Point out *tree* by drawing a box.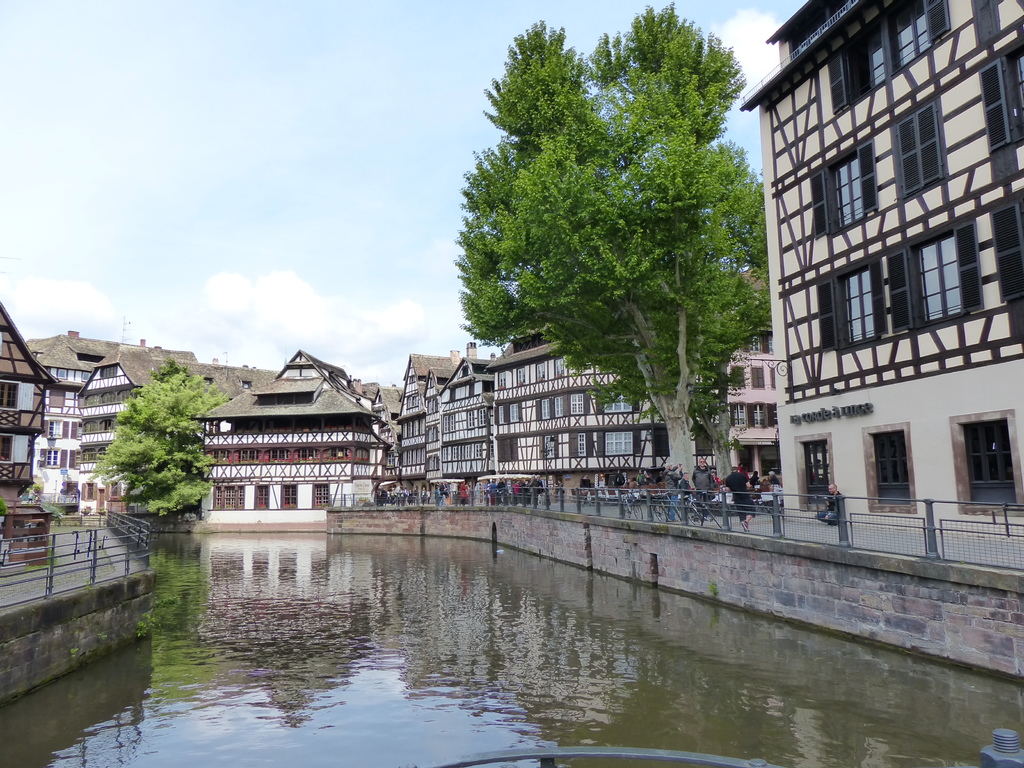
[535,136,776,479].
